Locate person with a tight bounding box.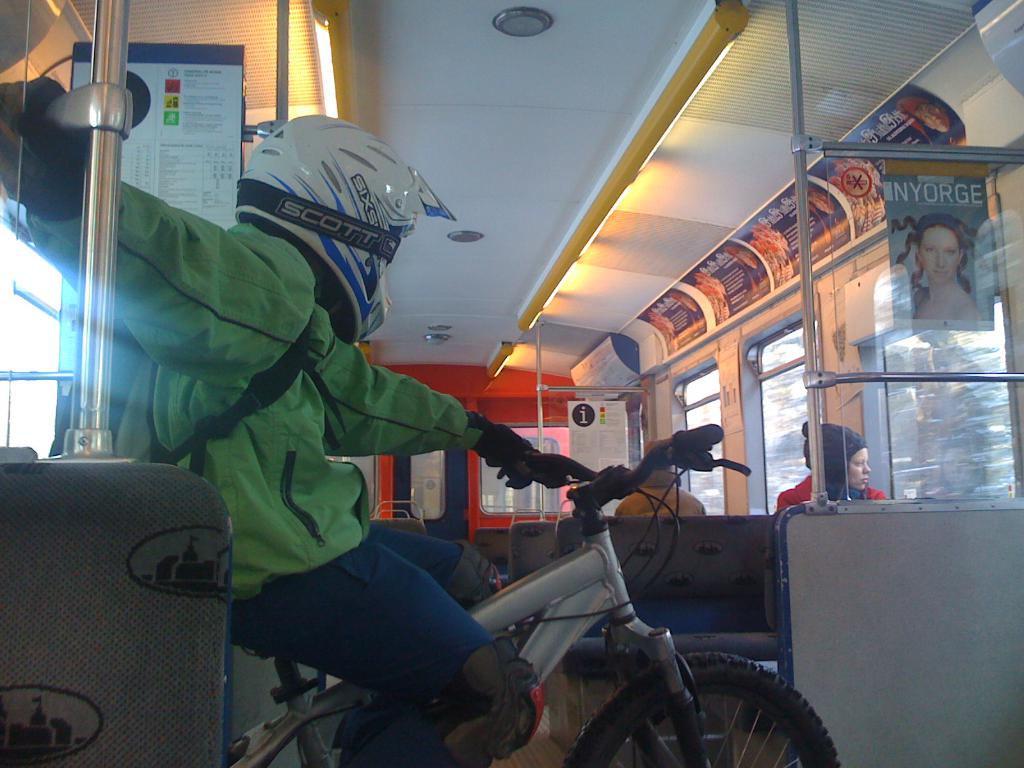
(898,99,963,143).
